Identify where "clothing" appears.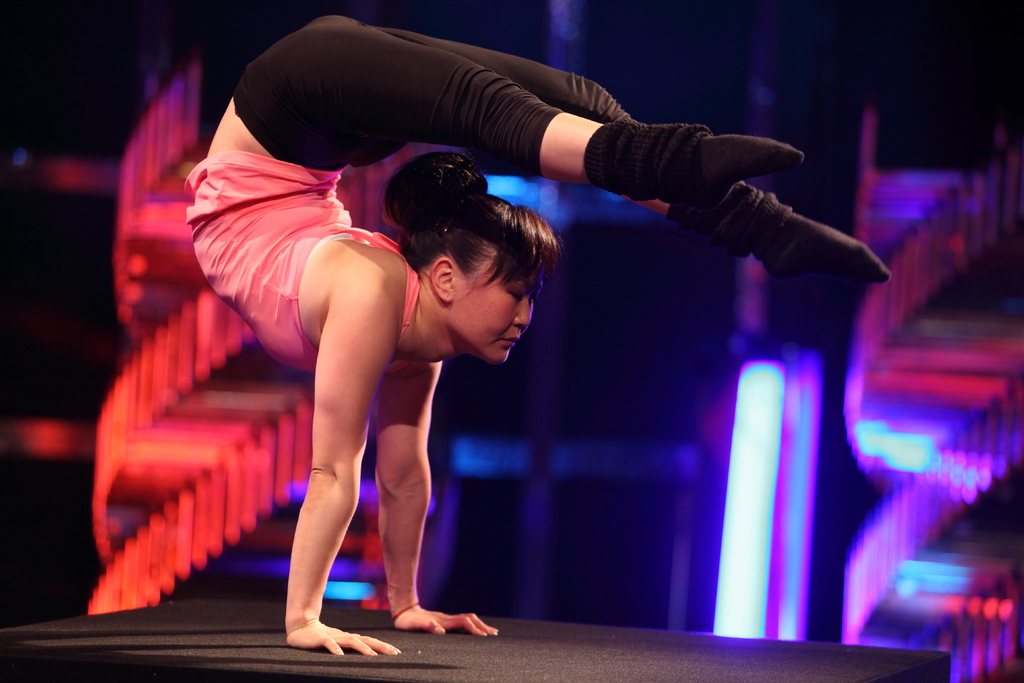
Appears at 181, 15, 799, 371.
